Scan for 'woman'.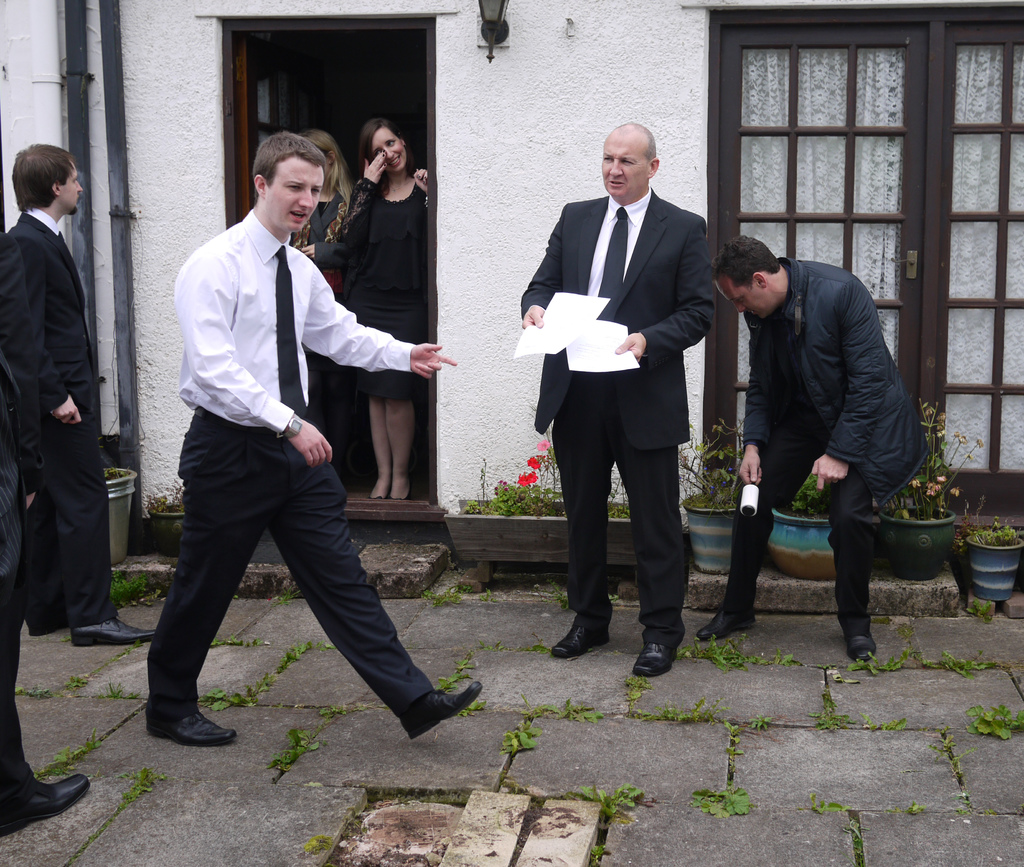
Scan result: 321 111 427 497.
